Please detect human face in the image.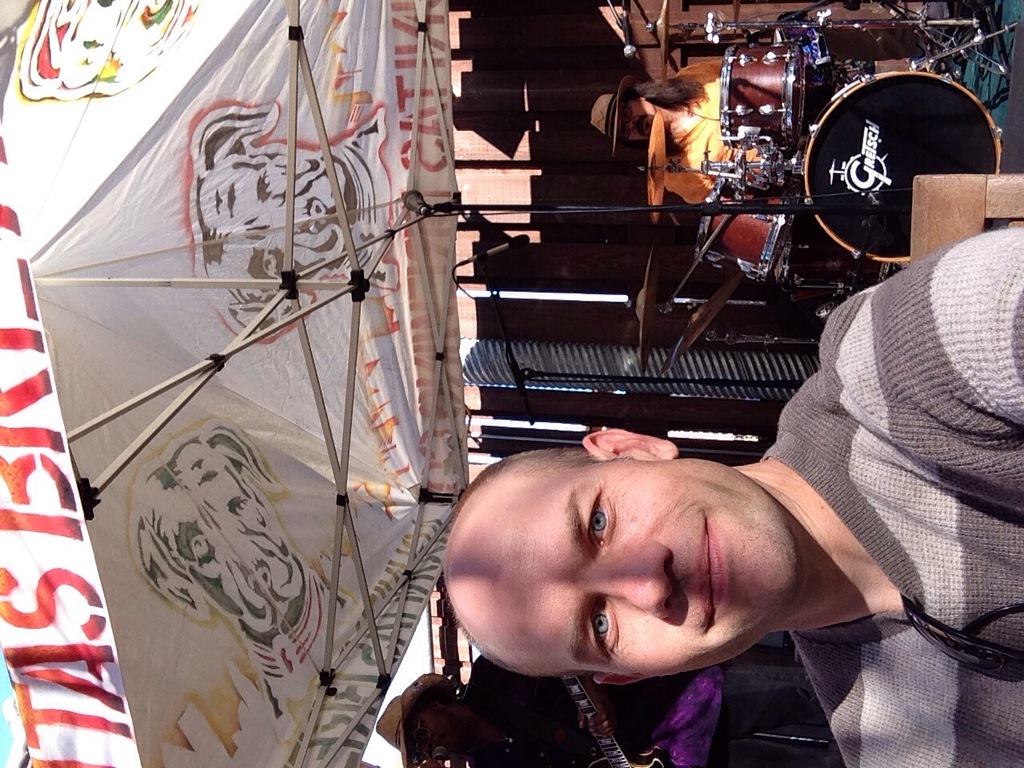
(x1=620, y1=93, x2=654, y2=142).
